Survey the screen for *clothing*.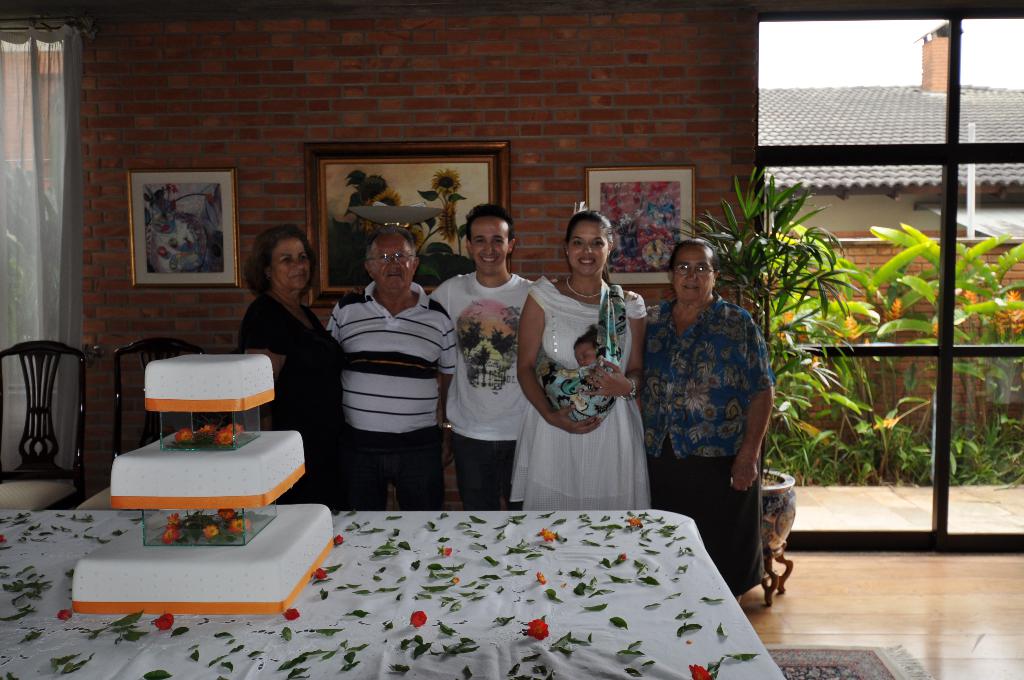
Survey found: bbox=[236, 287, 350, 508].
